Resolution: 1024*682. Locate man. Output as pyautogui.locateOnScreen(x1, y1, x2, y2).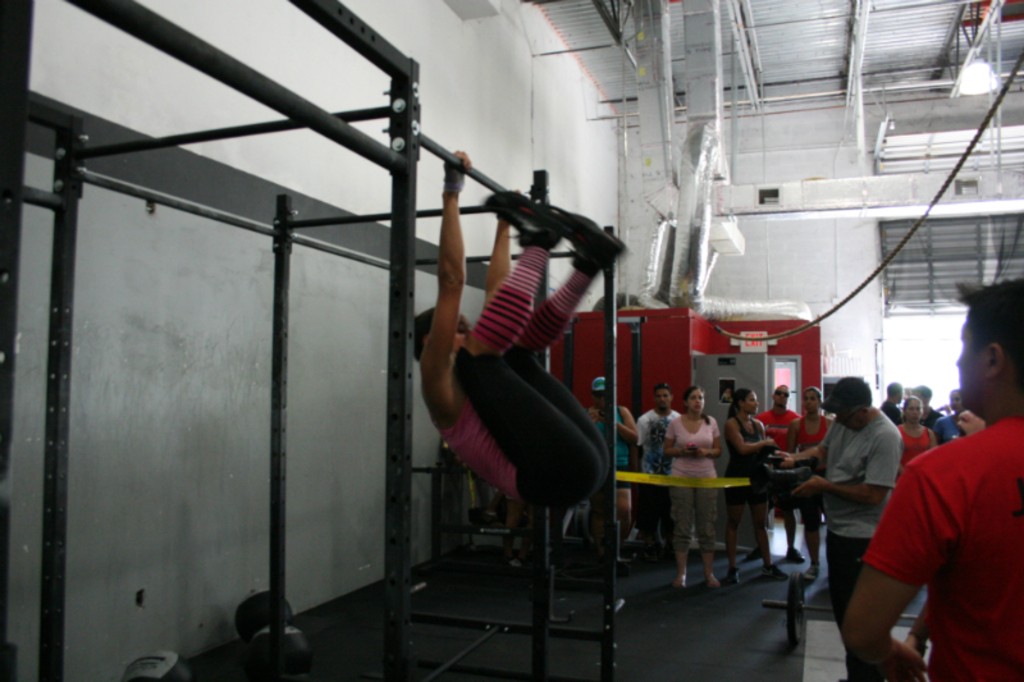
pyautogui.locateOnScreen(637, 384, 686, 553).
